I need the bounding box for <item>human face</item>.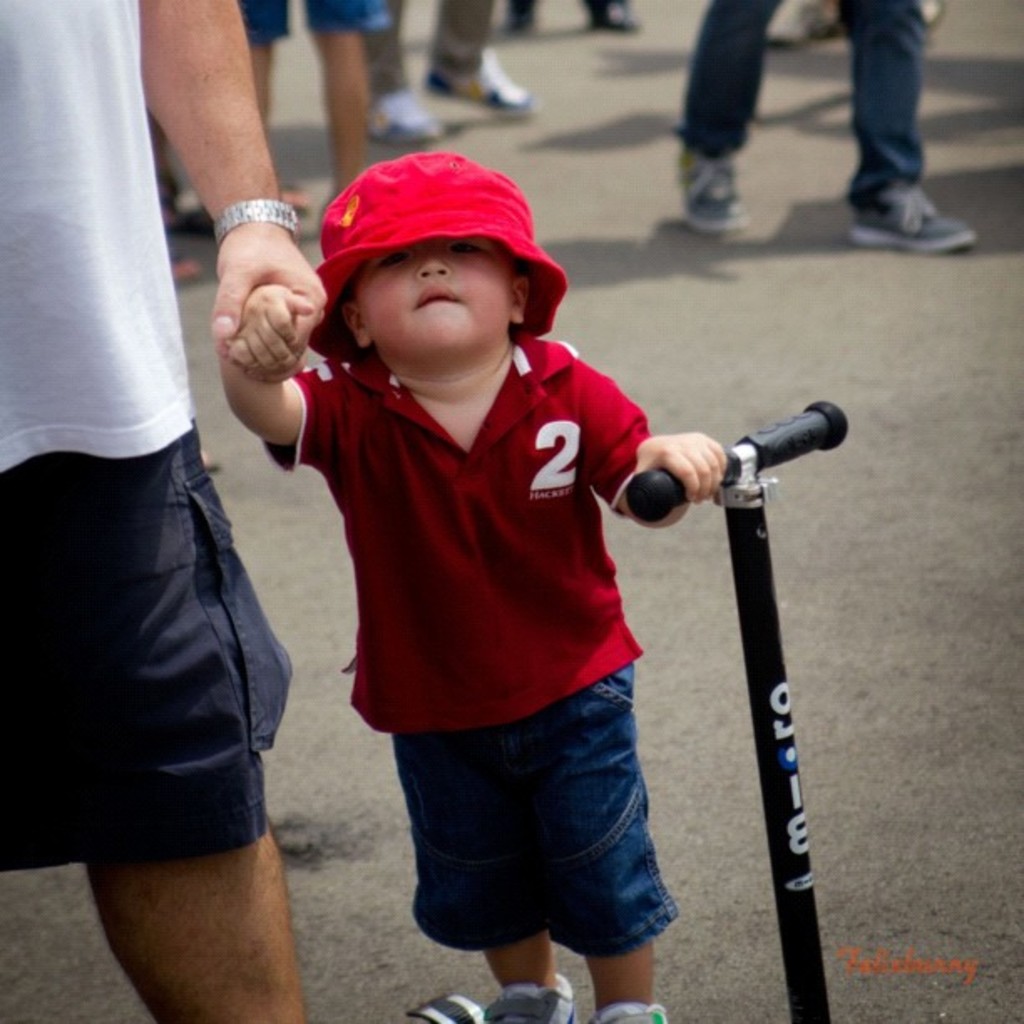
Here it is: Rect(353, 249, 520, 351).
